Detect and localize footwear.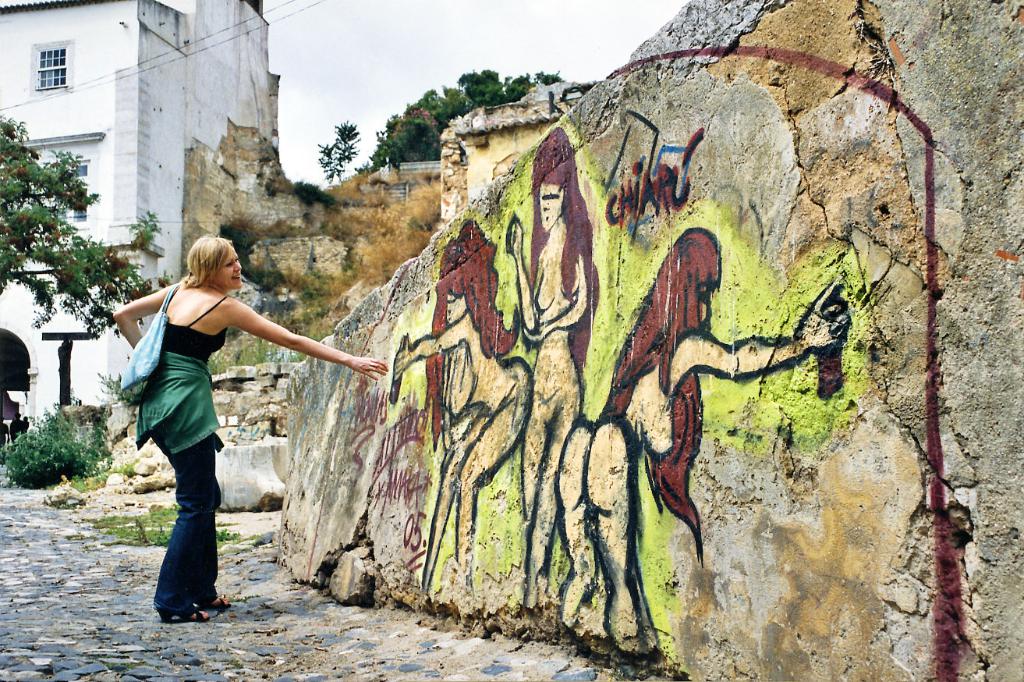
Localized at rect(154, 602, 211, 623).
